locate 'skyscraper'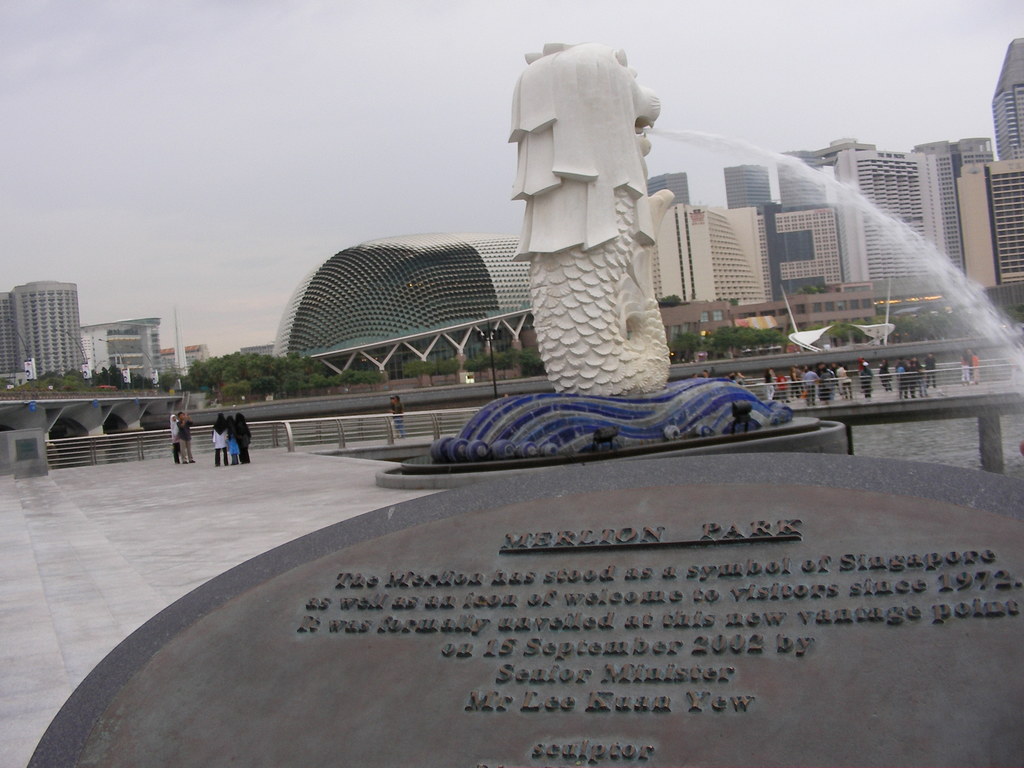
[651, 200, 769, 302]
